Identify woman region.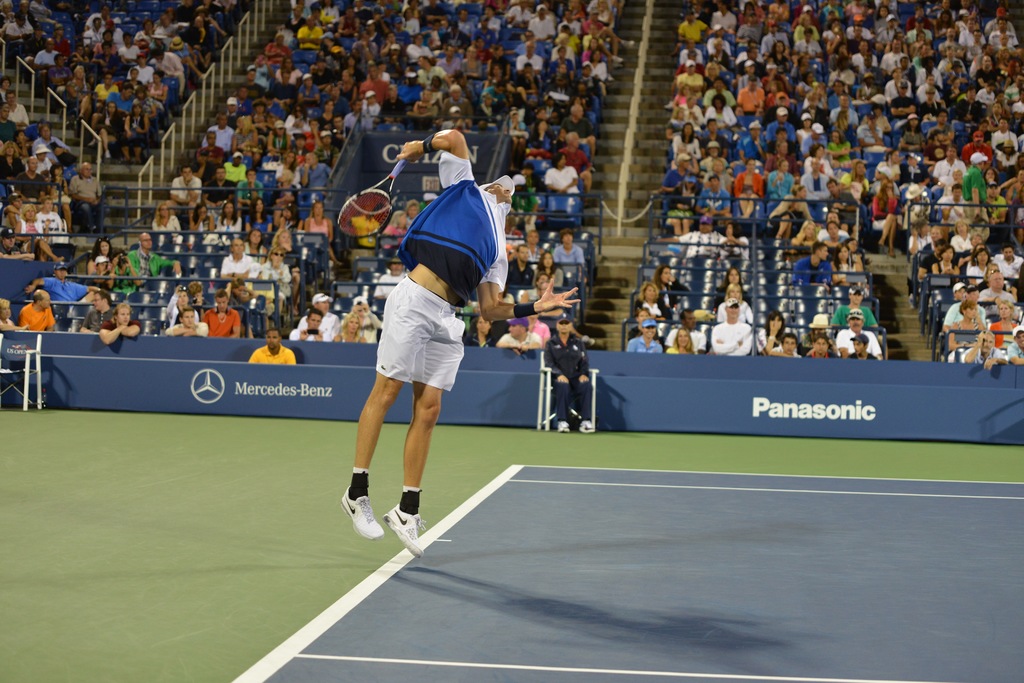
Region: left=735, top=158, right=762, bottom=218.
